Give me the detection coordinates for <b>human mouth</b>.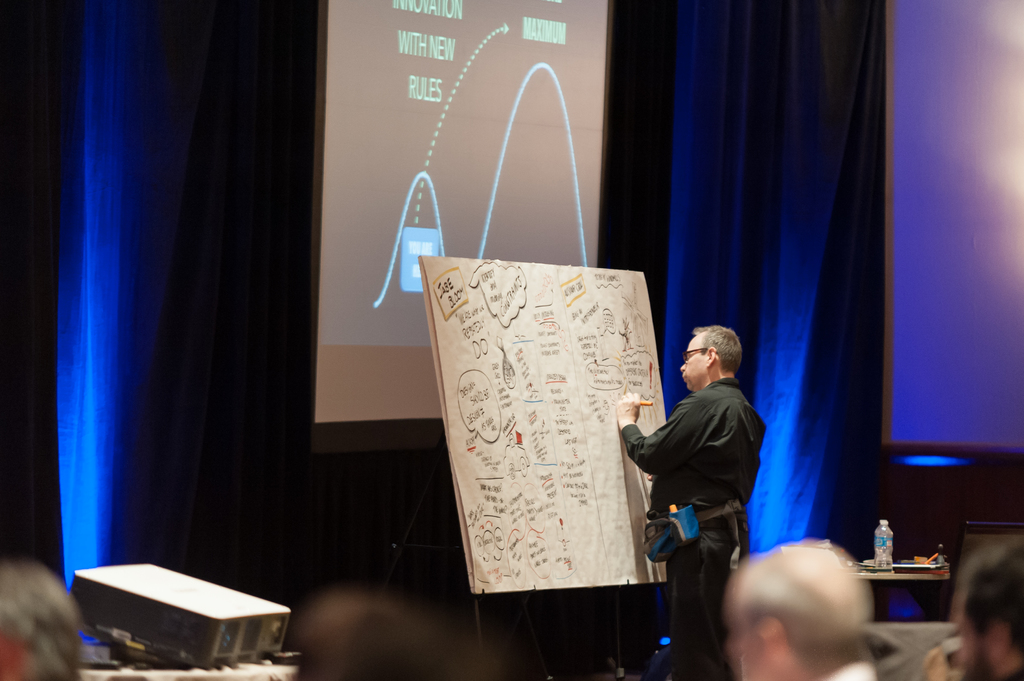
x1=682 y1=376 x2=686 y2=381.
